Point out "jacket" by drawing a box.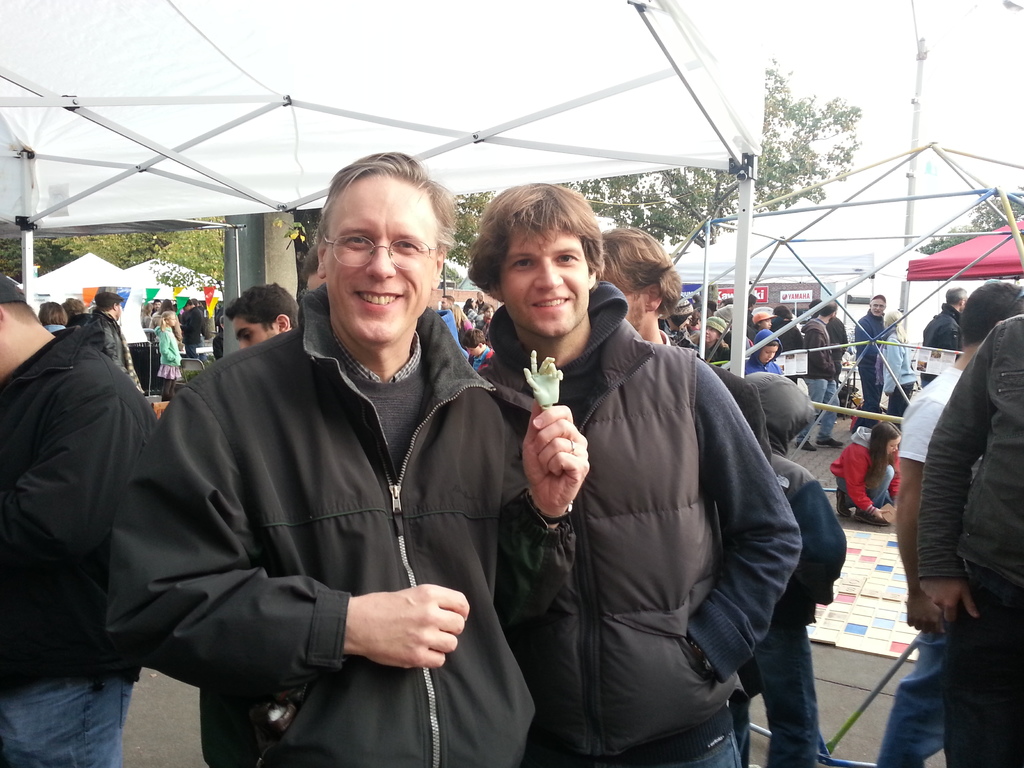
(0,320,161,686).
